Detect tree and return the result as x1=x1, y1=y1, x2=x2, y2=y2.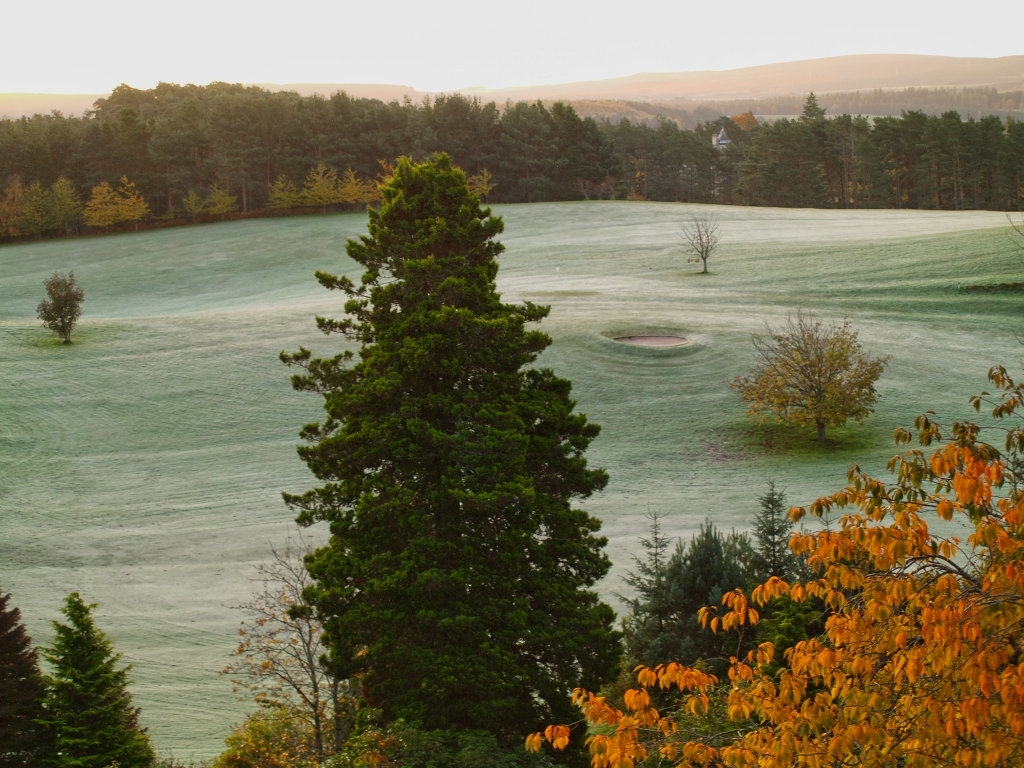
x1=270, y1=167, x2=303, y2=214.
